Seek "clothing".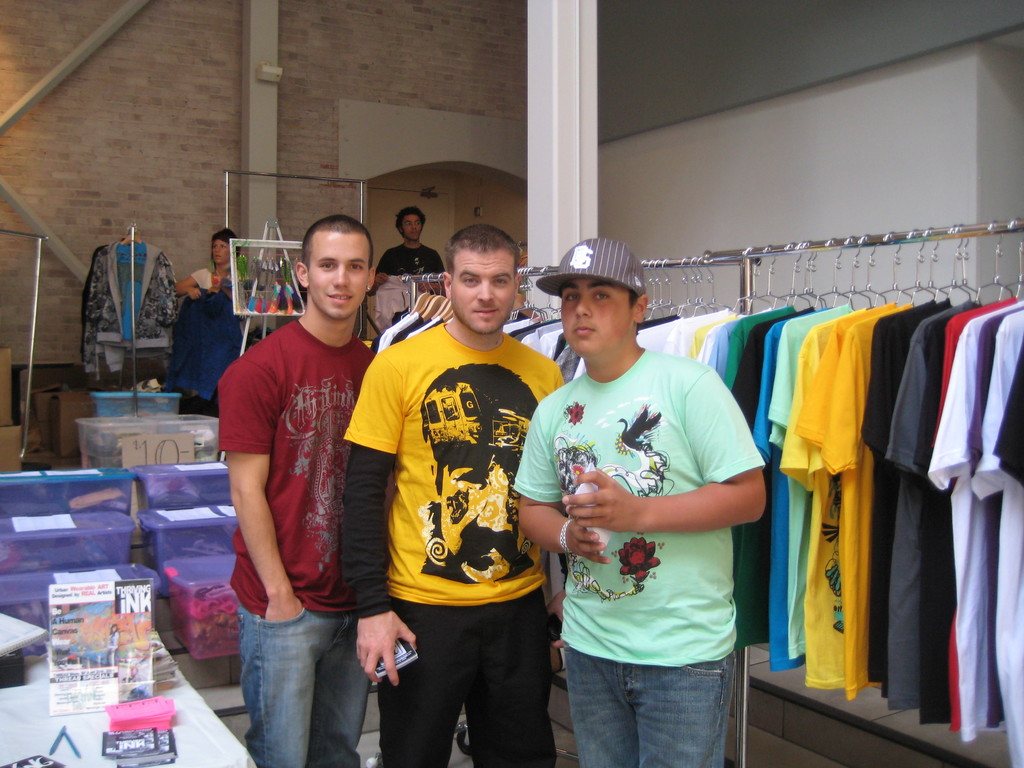
223, 318, 342, 752.
